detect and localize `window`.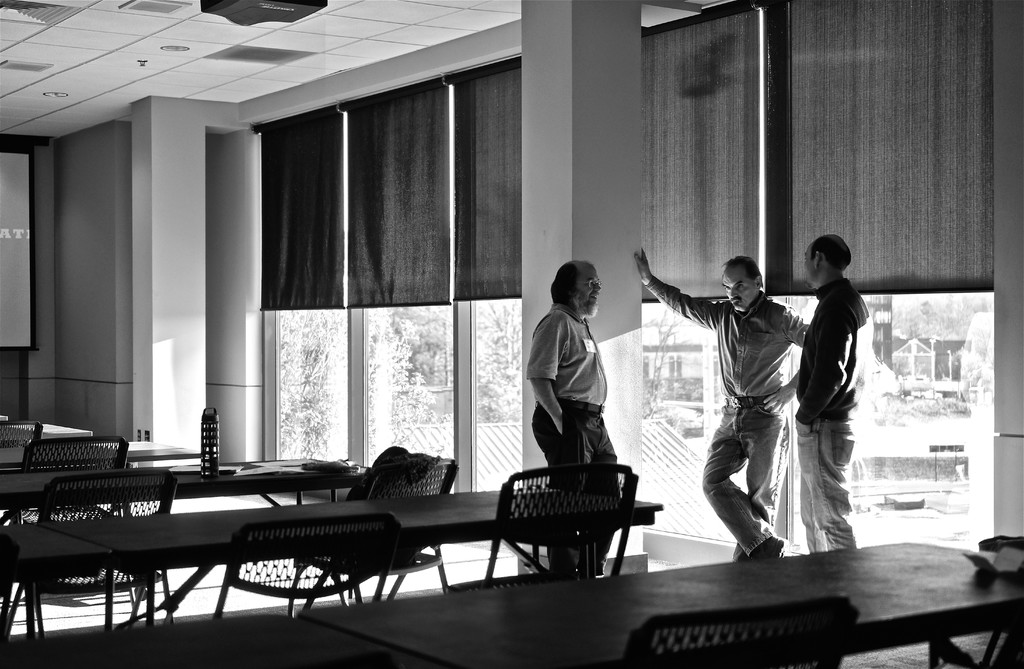
Localized at 646/0/995/568.
